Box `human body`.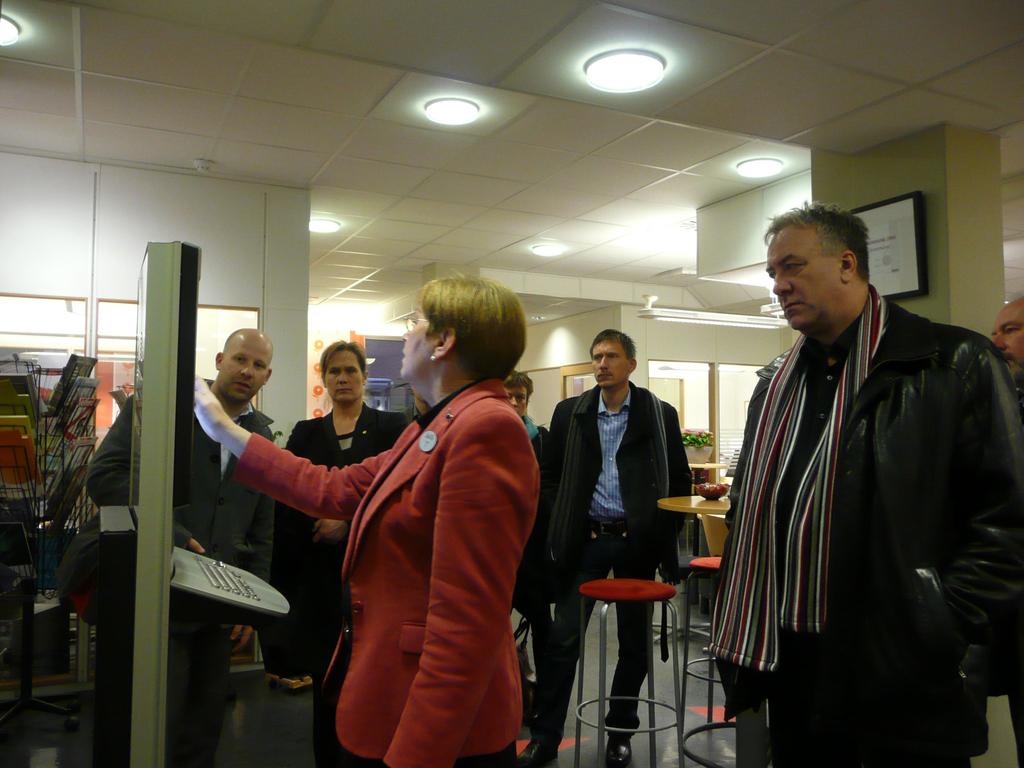
<bbox>186, 271, 543, 766</bbox>.
